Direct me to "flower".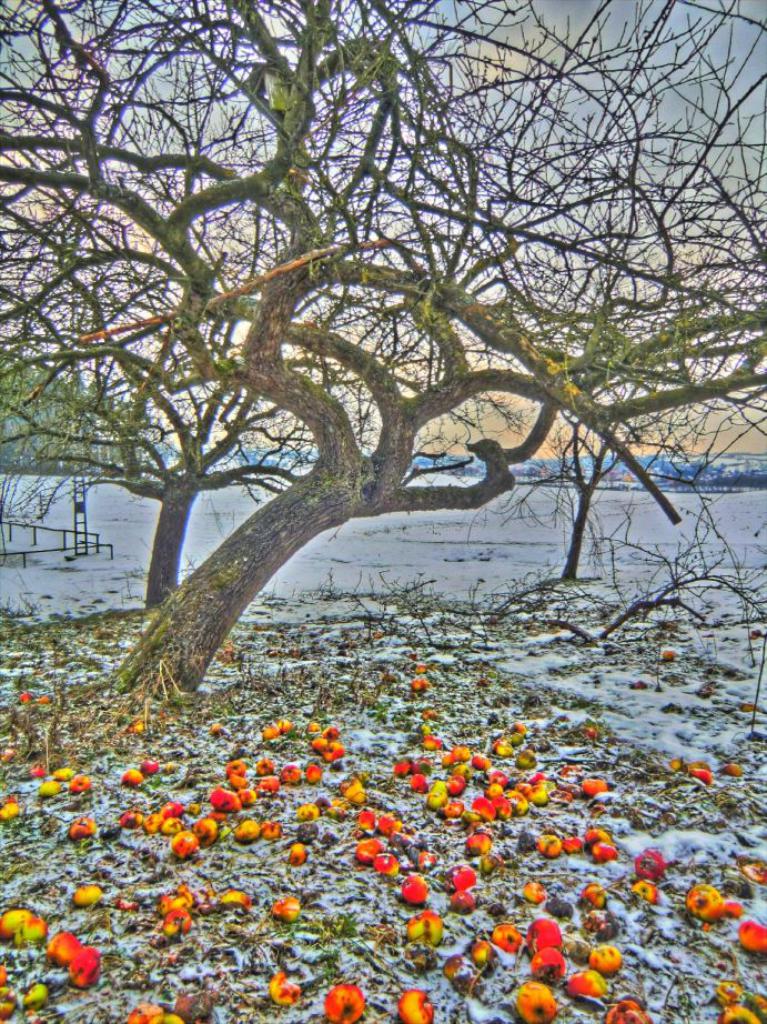
Direction: bbox(279, 765, 296, 786).
